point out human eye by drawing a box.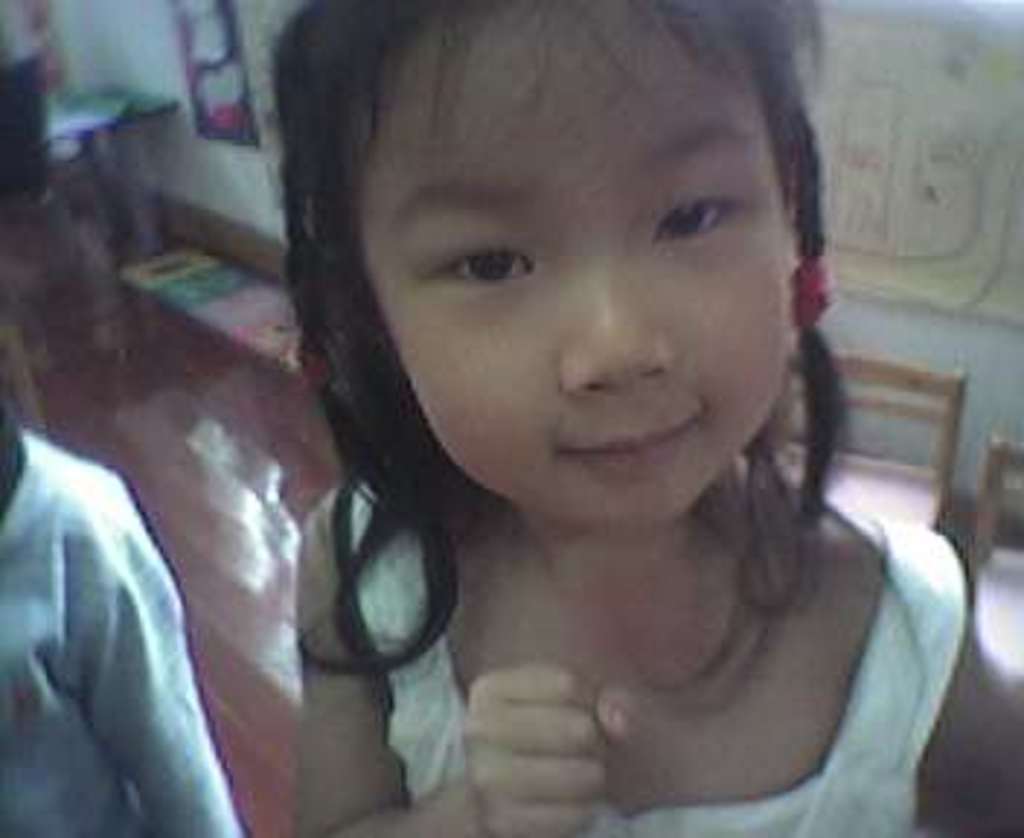
[646,192,748,247].
